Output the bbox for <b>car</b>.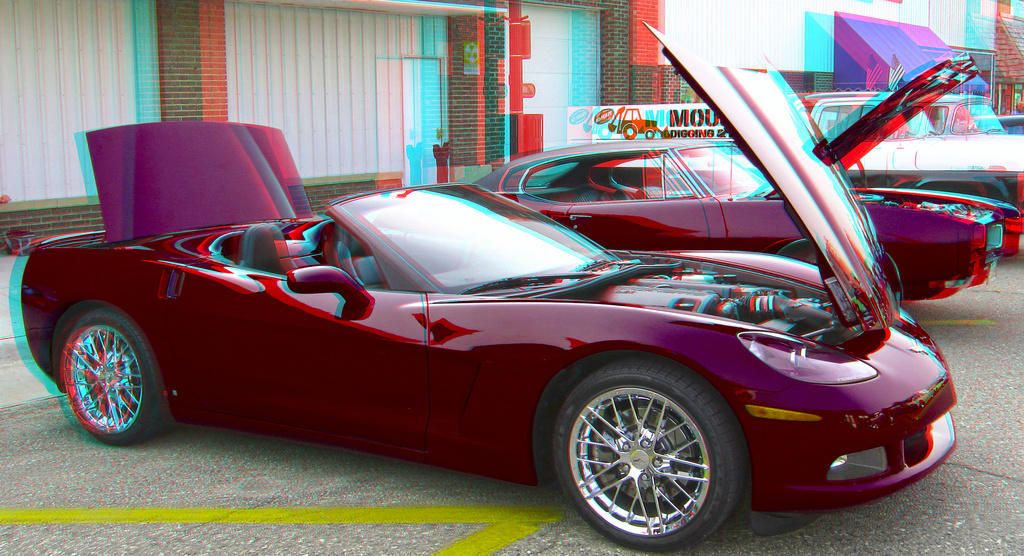
detection(468, 54, 1002, 304).
